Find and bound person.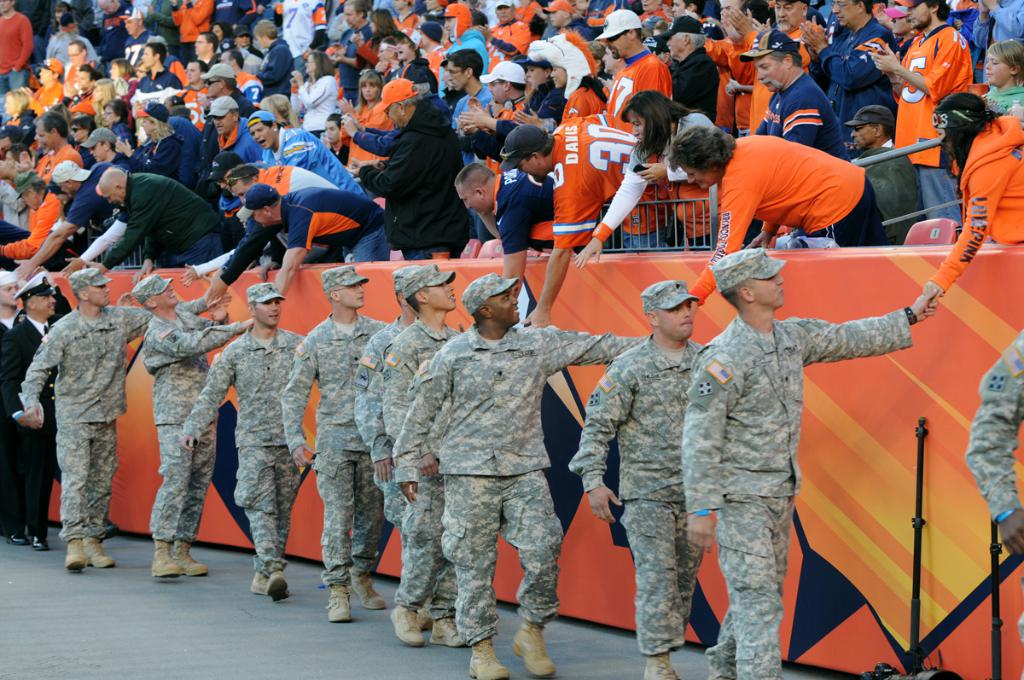
Bound: bbox=(799, 0, 898, 125).
